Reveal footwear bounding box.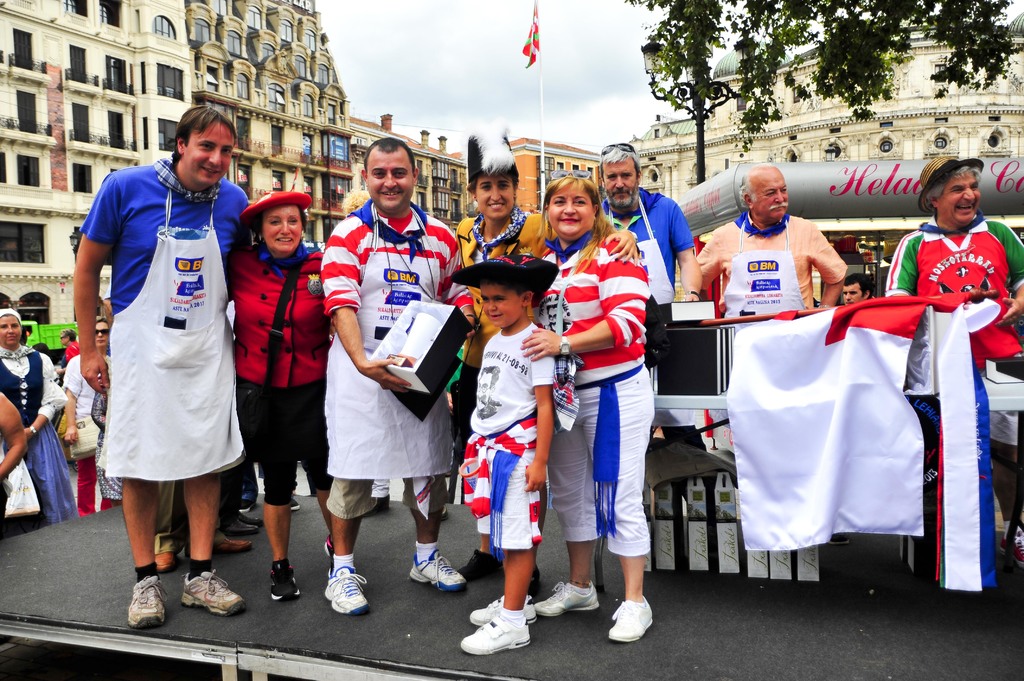
Revealed: x1=231 y1=510 x2=260 y2=535.
